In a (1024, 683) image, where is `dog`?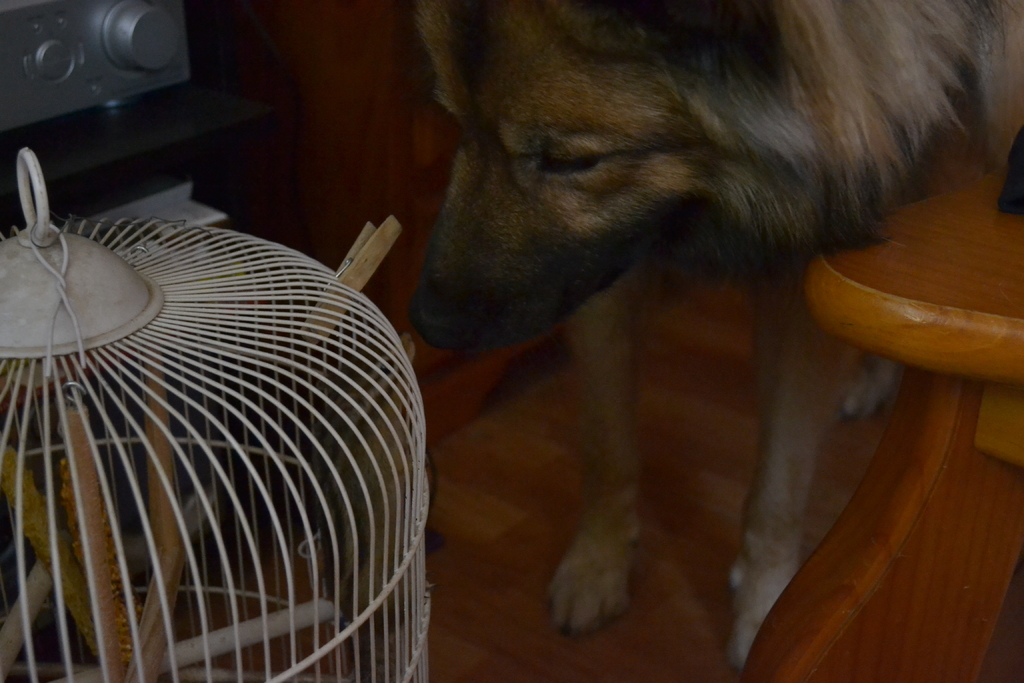
BBox(401, 0, 1023, 672).
